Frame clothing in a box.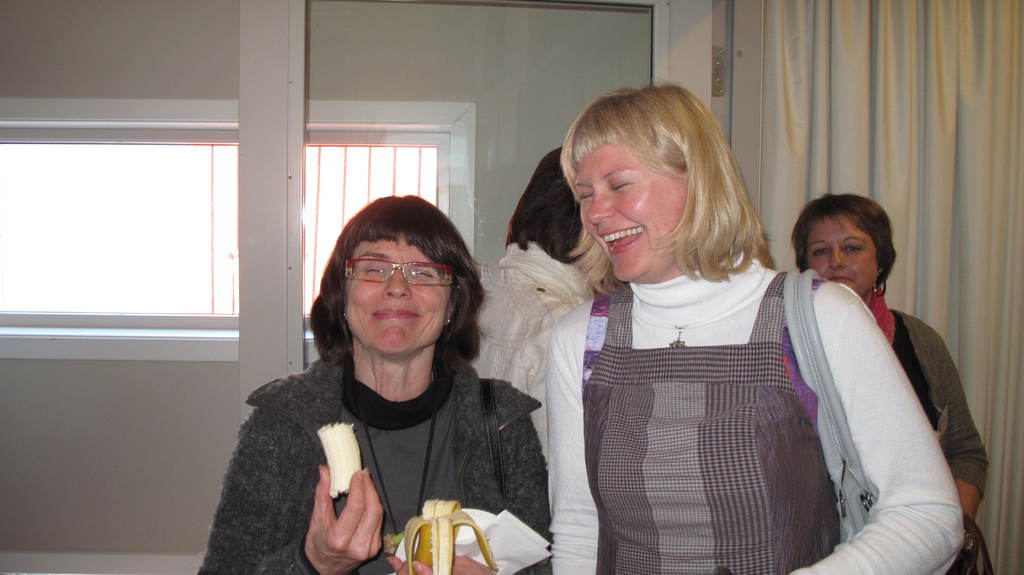
(x1=549, y1=212, x2=904, y2=574).
